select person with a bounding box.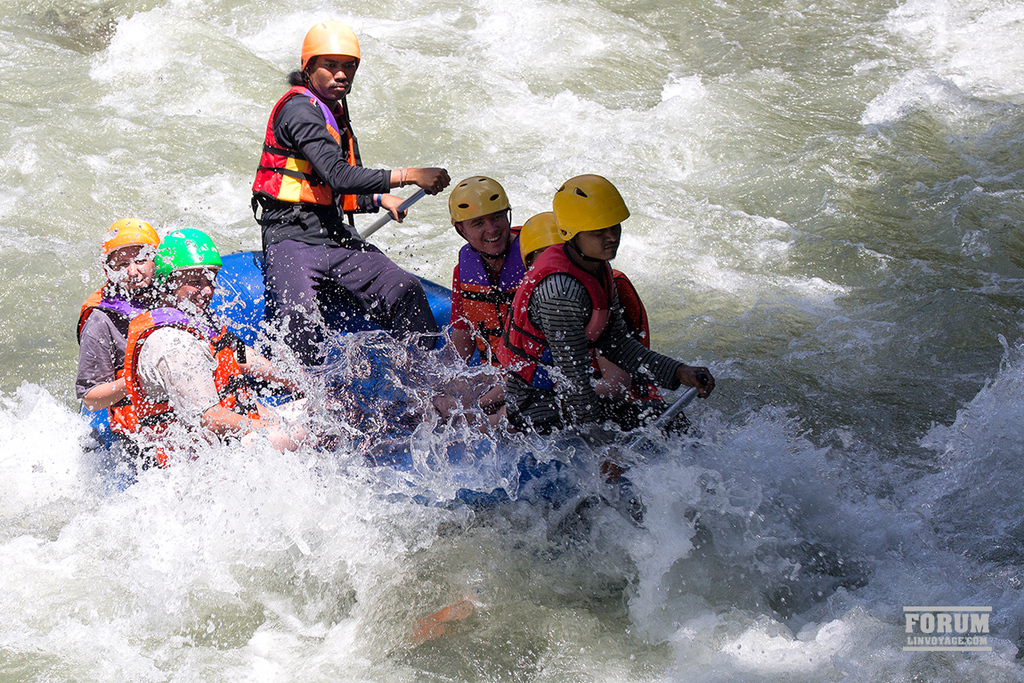
region(58, 17, 719, 474).
